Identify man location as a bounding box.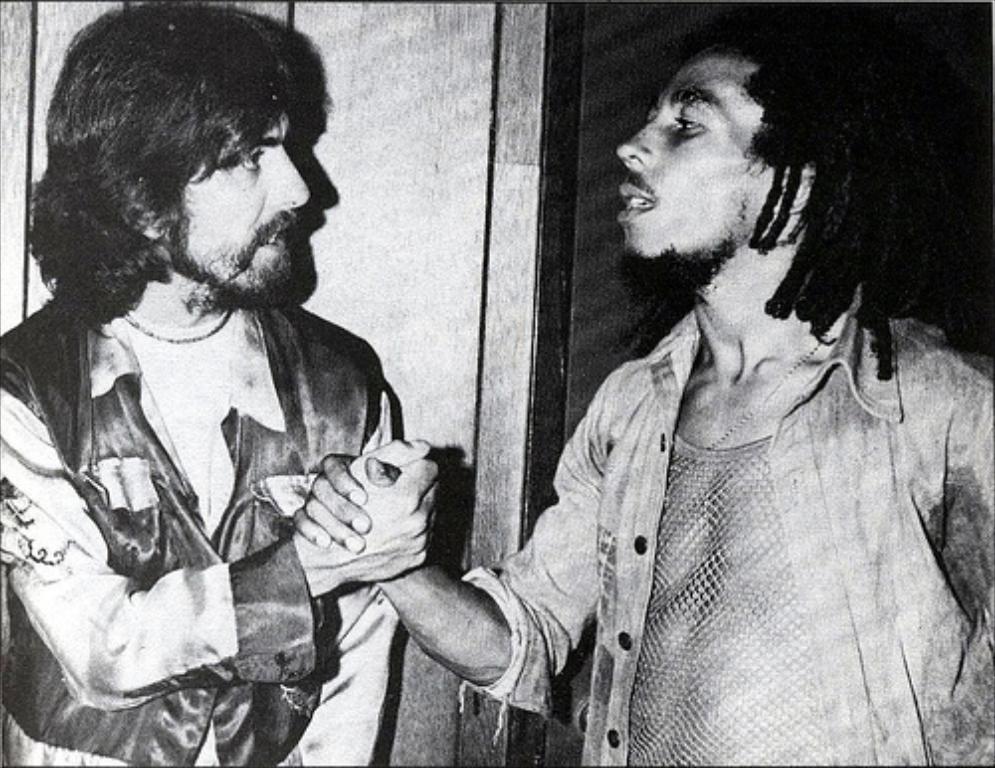
rect(0, 0, 398, 766).
